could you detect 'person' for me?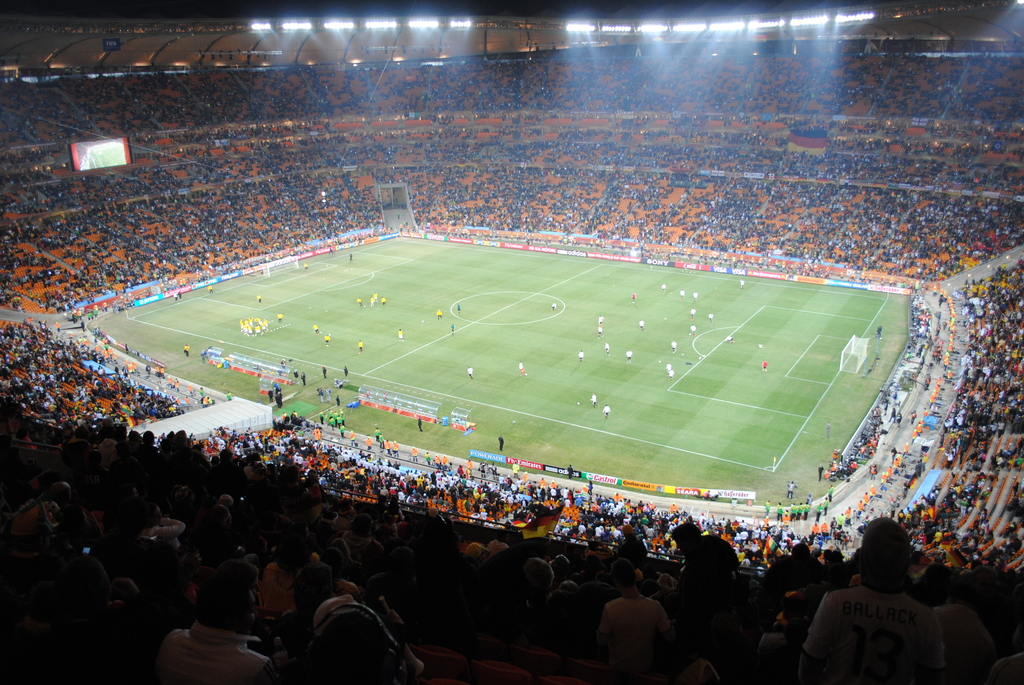
Detection result: [566, 465, 573, 478].
